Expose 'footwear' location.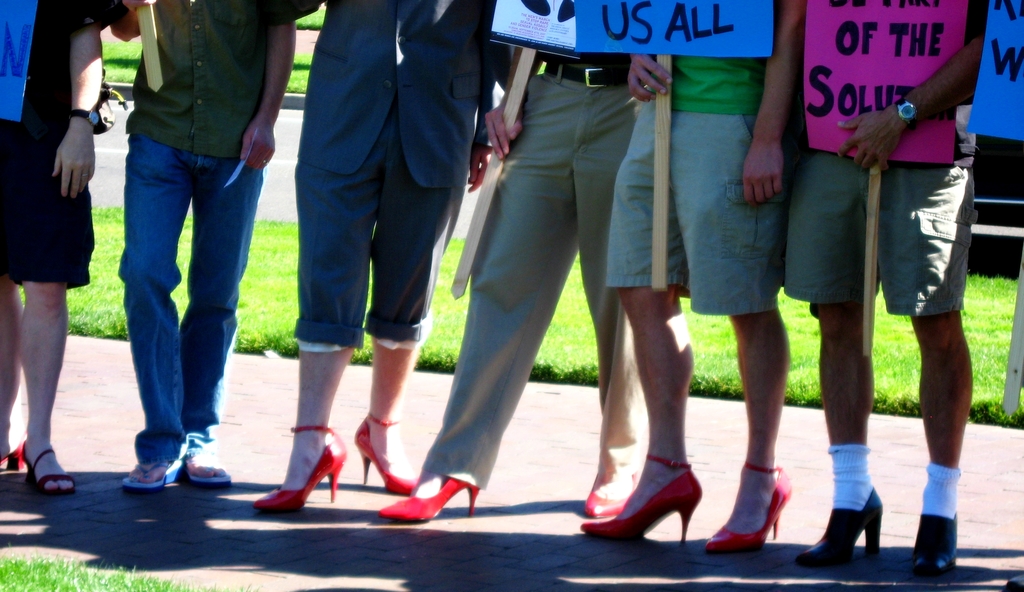
Exposed at (left=376, top=473, right=477, bottom=515).
